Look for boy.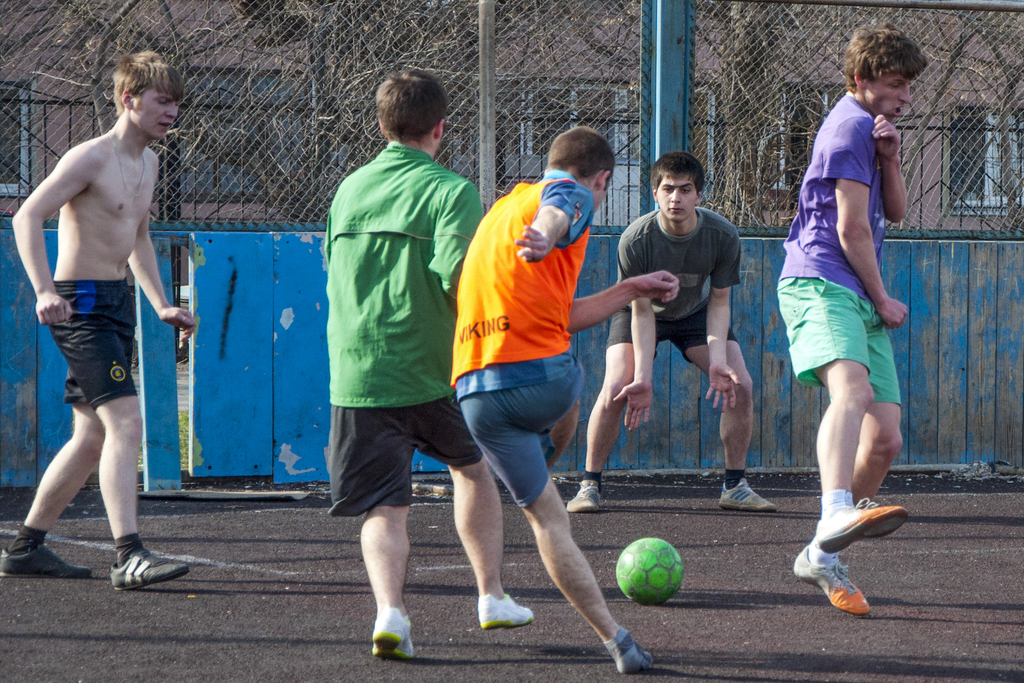
Found: 561 154 778 514.
